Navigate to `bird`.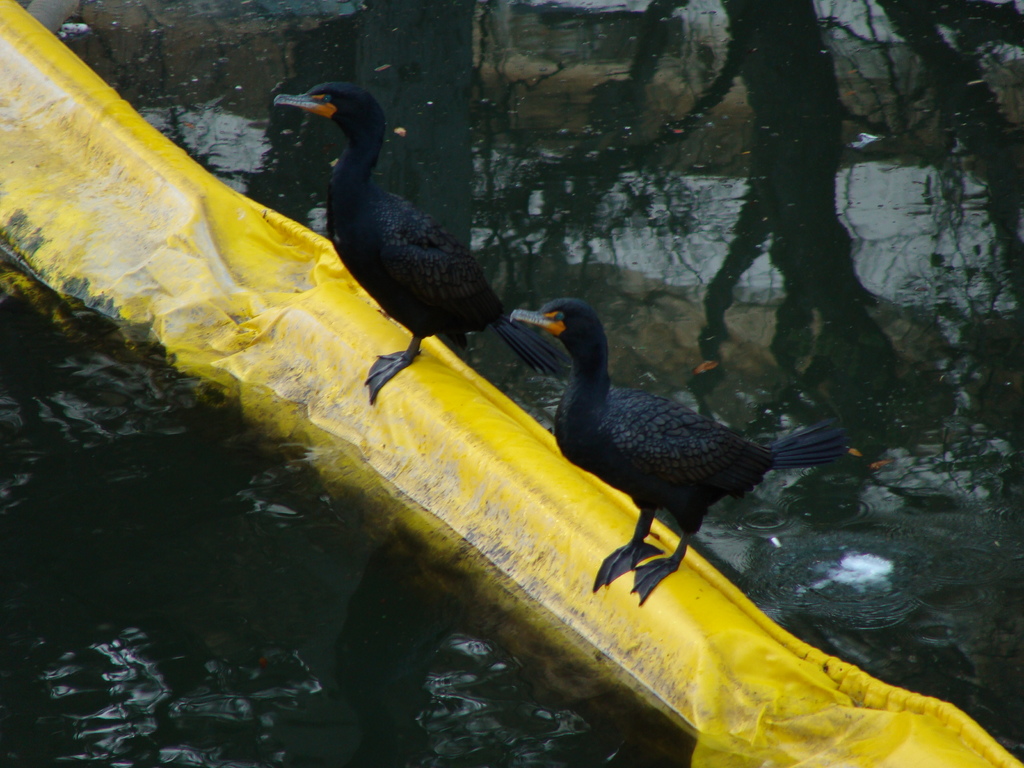
Navigation target: crop(271, 83, 568, 403).
